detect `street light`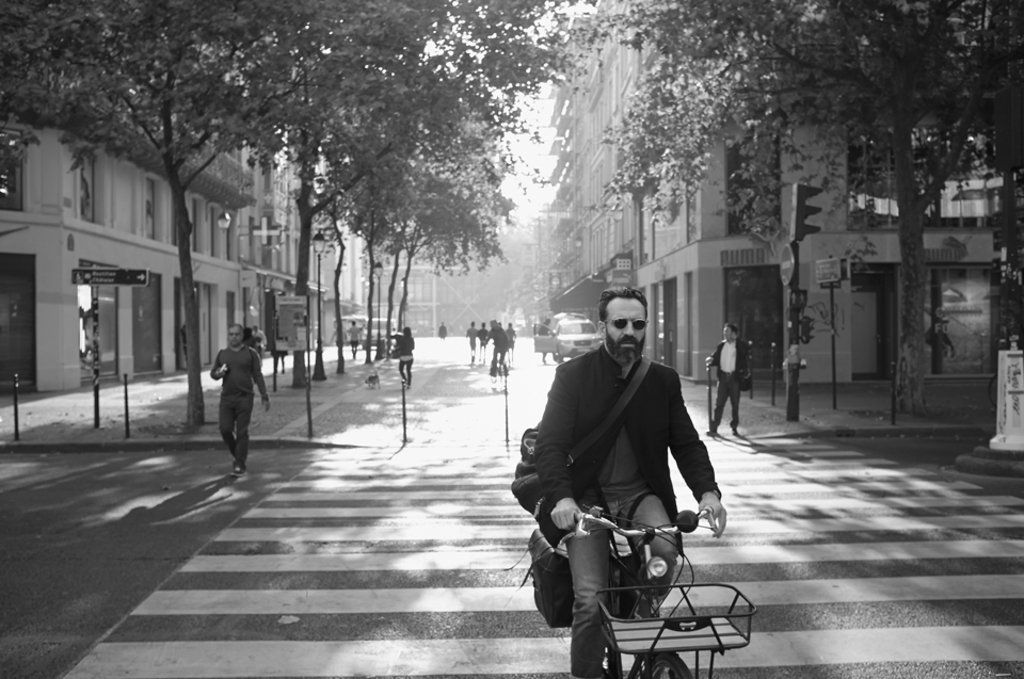
bbox=[366, 256, 390, 368]
